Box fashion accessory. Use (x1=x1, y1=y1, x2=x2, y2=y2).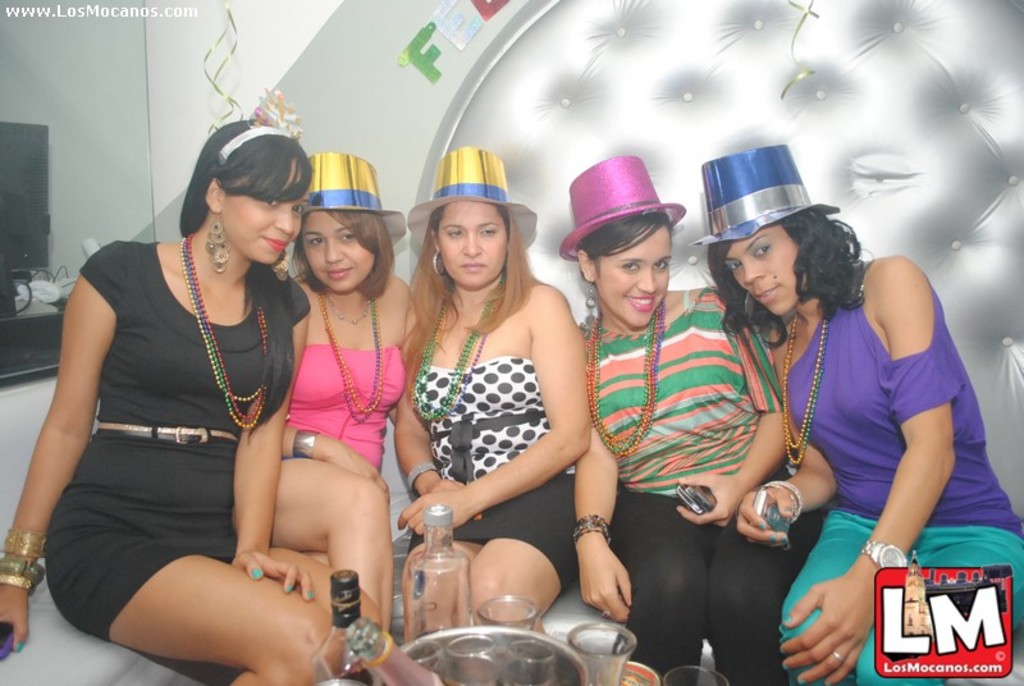
(x1=311, y1=593, x2=314, y2=594).
